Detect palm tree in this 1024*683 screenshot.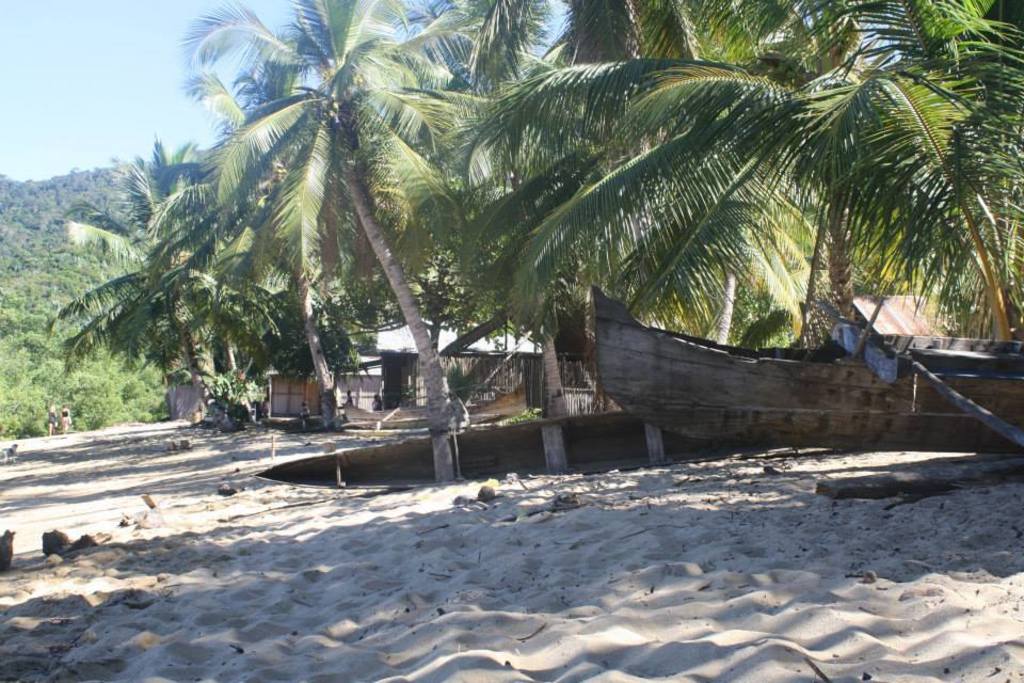
Detection: locate(210, 0, 521, 480).
